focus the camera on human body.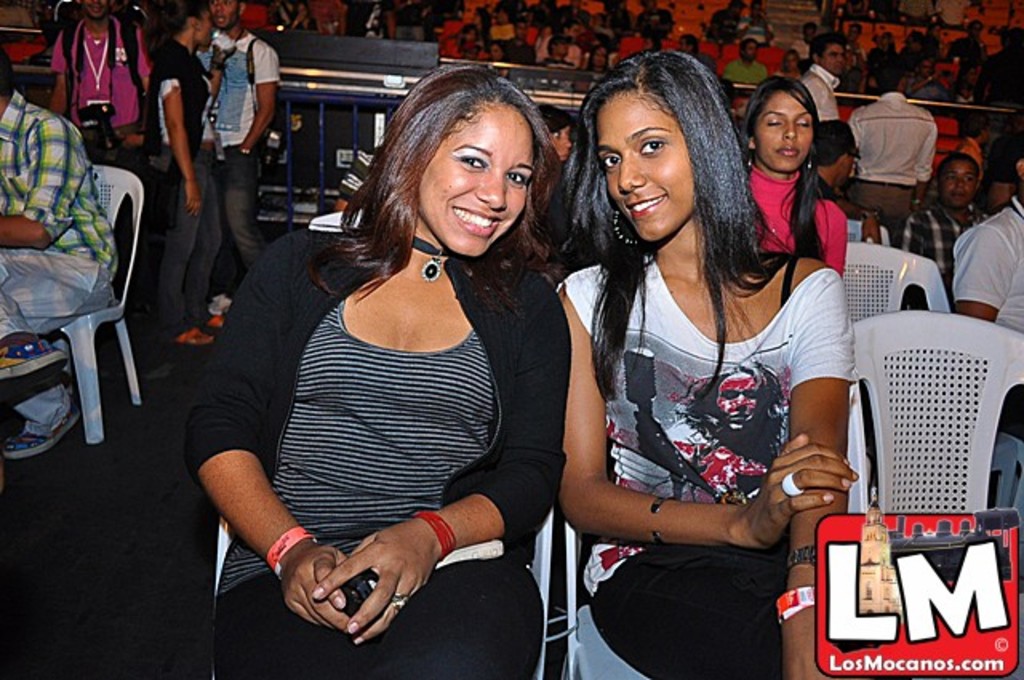
Focus region: 38, 0, 162, 181.
